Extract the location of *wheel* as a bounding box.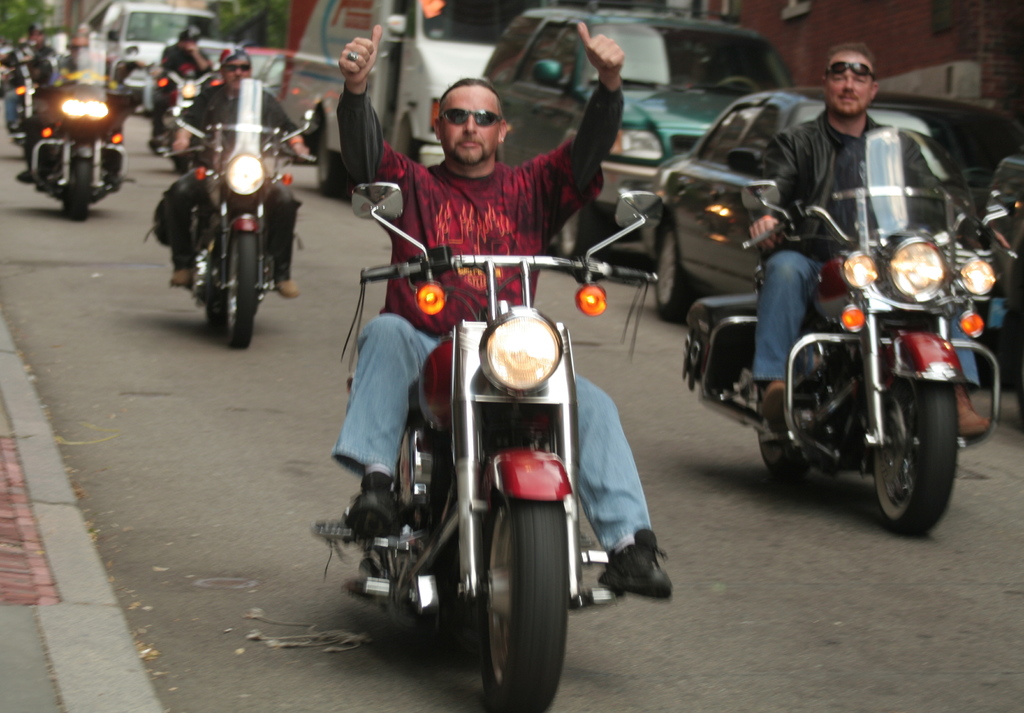
<region>314, 120, 354, 204</region>.
